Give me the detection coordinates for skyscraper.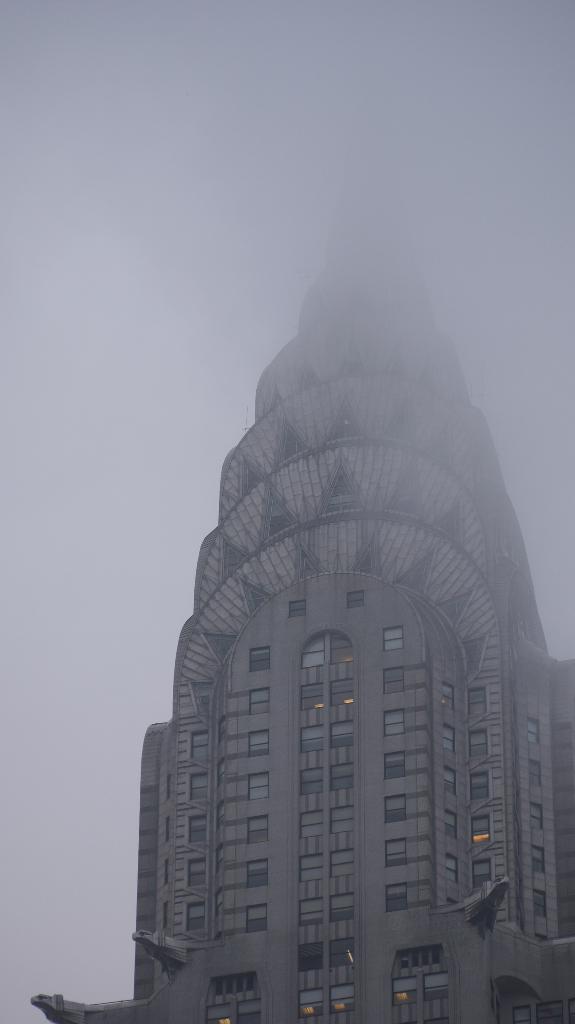
28,255,574,1023.
